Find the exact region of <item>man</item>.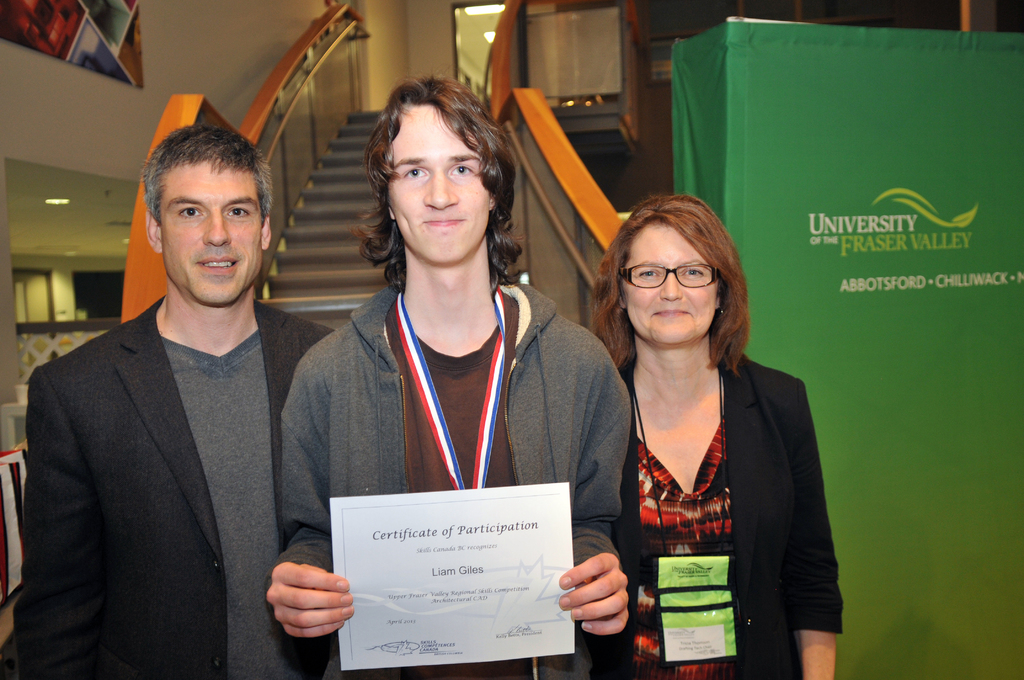
Exact region: rect(259, 69, 641, 679).
